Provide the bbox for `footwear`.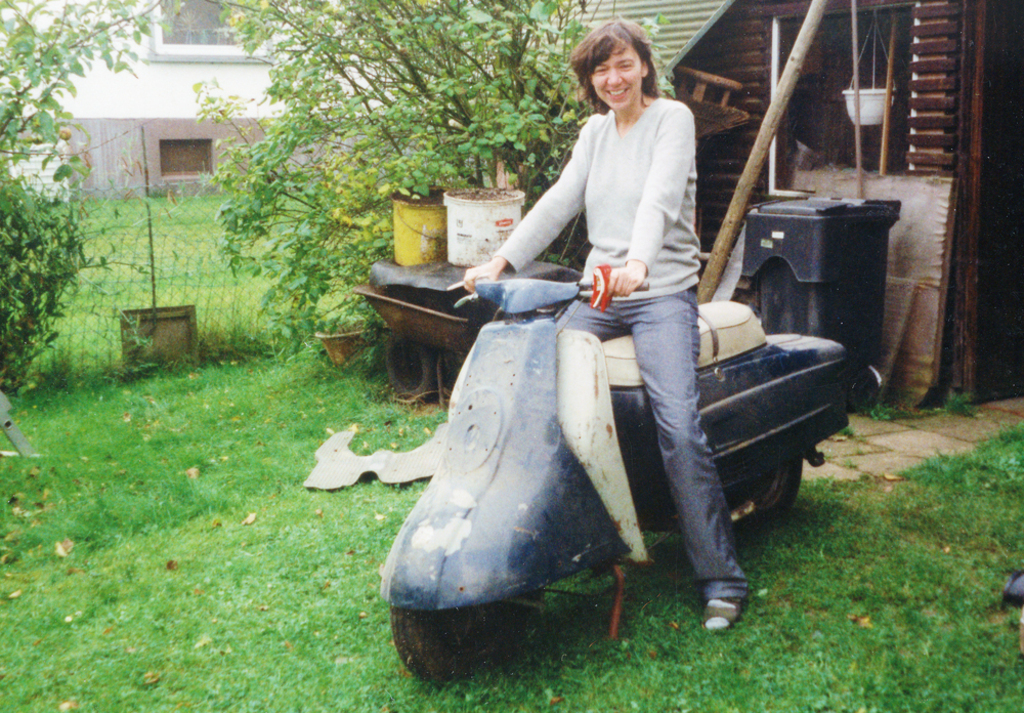
(702, 588, 744, 635).
